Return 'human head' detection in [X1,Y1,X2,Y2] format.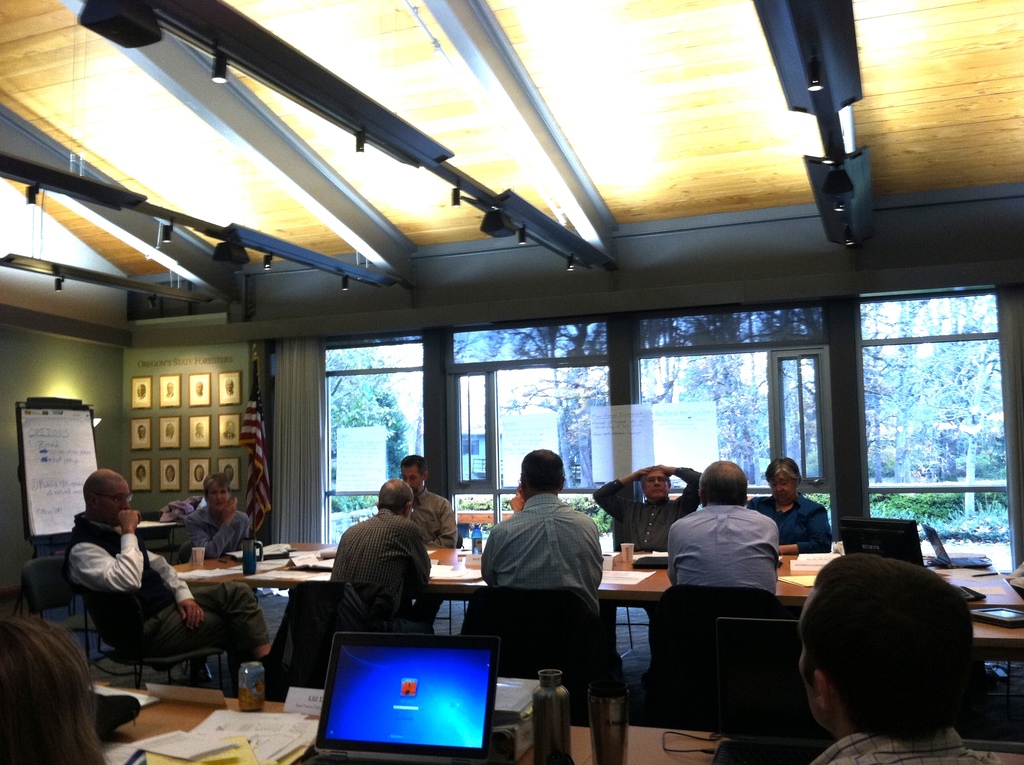
[401,456,429,488].
